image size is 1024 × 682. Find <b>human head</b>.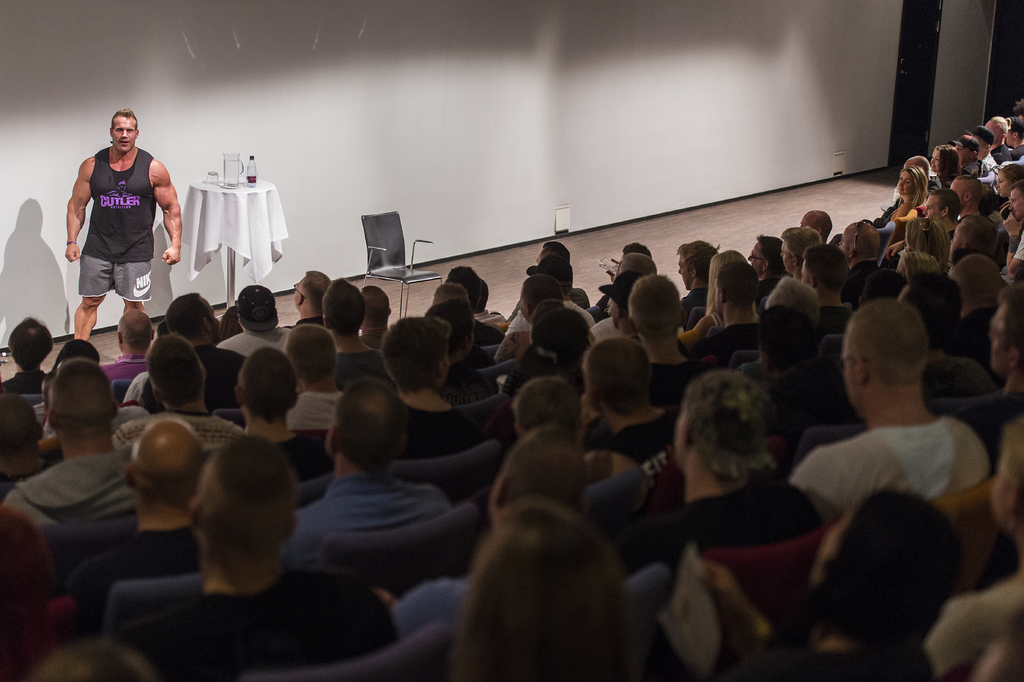
left=904, top=214, right=948, bottom=256.
